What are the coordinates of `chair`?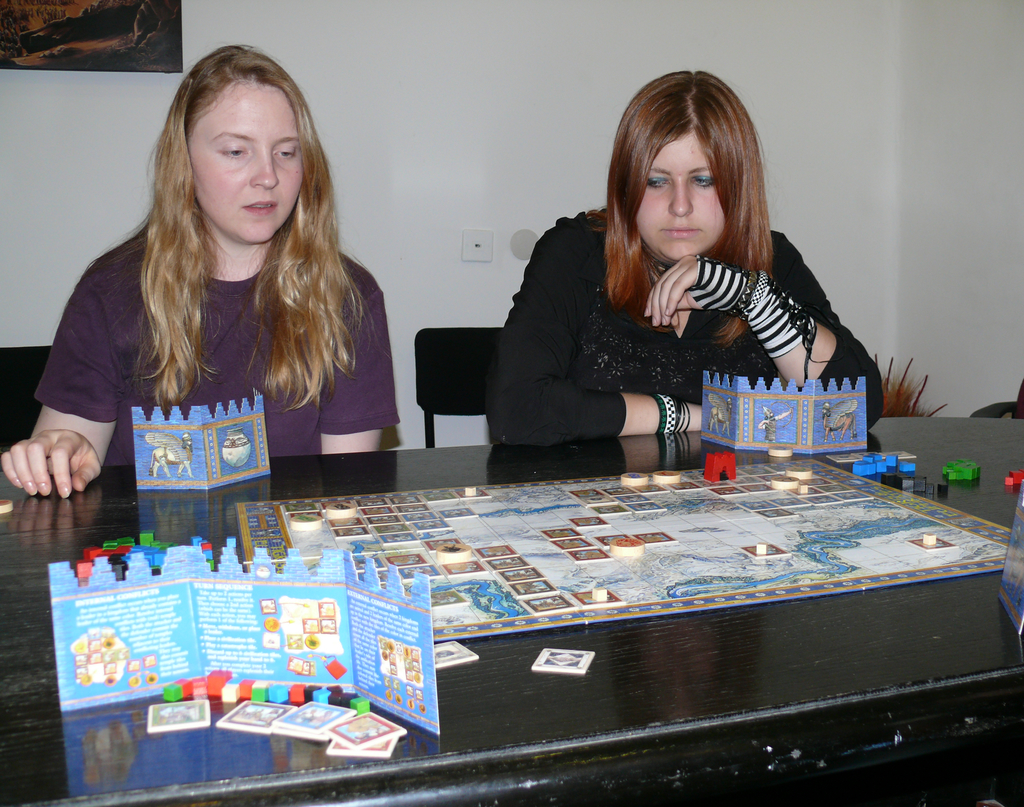
select_region(972, 383, 1023, 418).
